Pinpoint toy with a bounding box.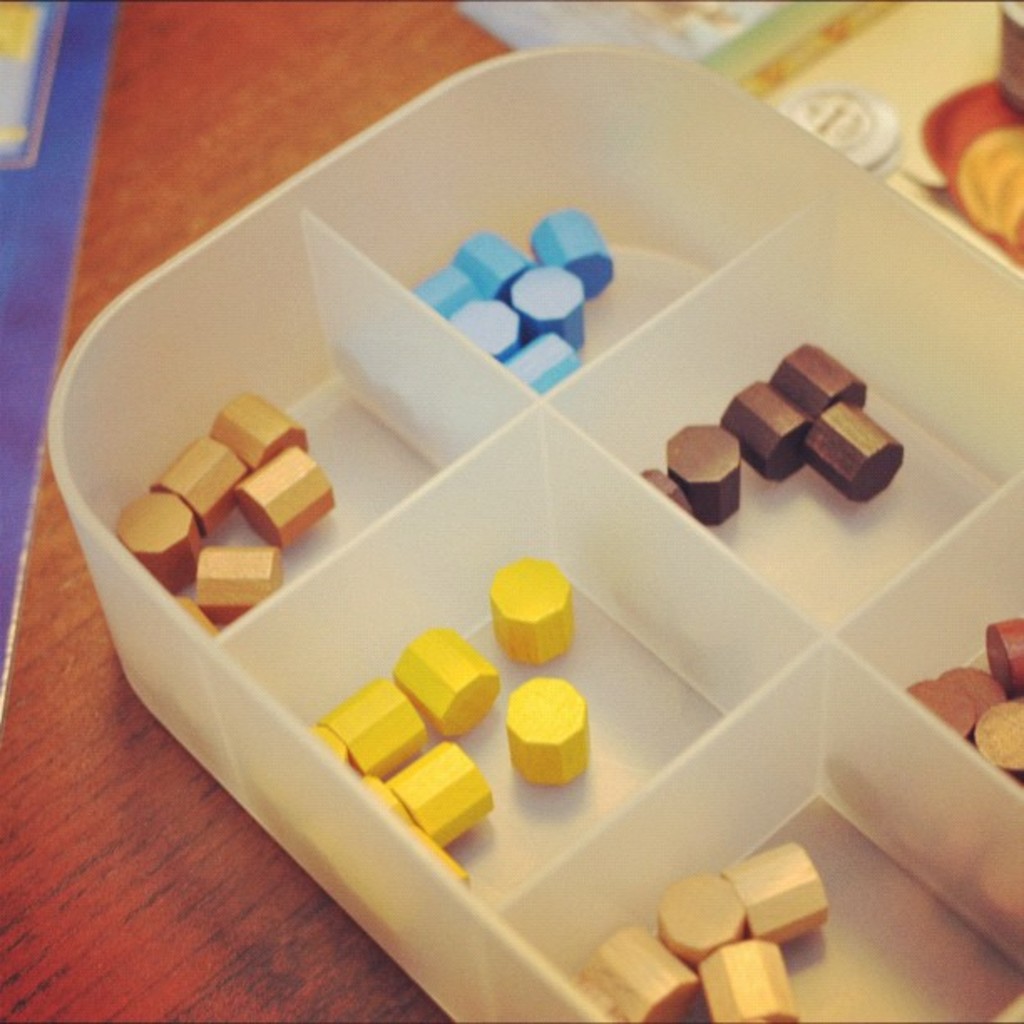
region(457, 289, 524, 360).
